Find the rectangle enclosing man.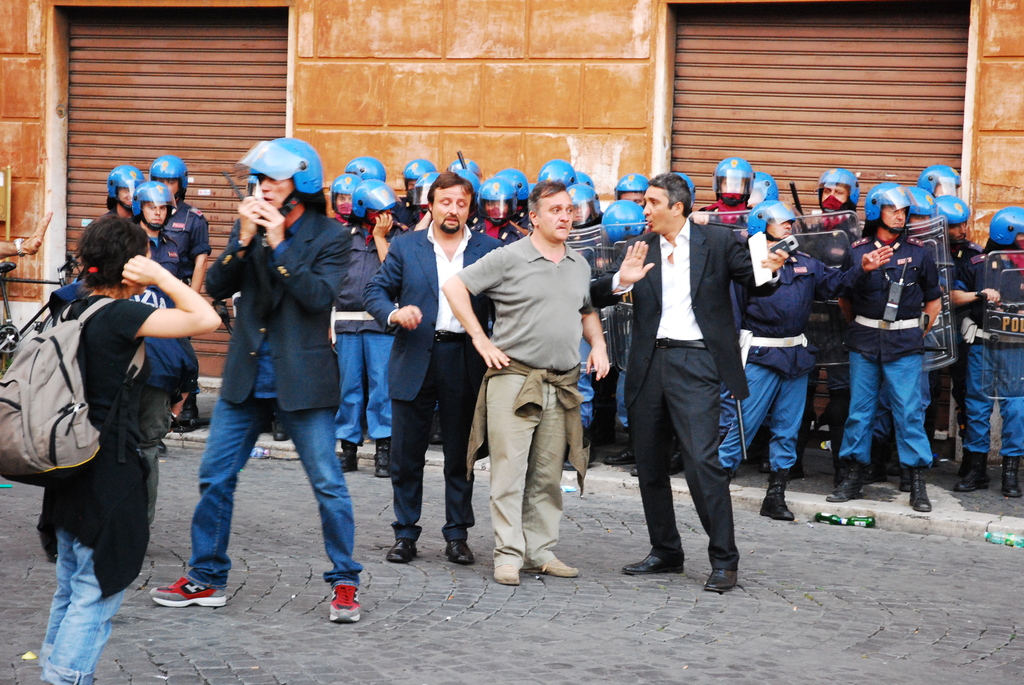
(147,154,214,298).
